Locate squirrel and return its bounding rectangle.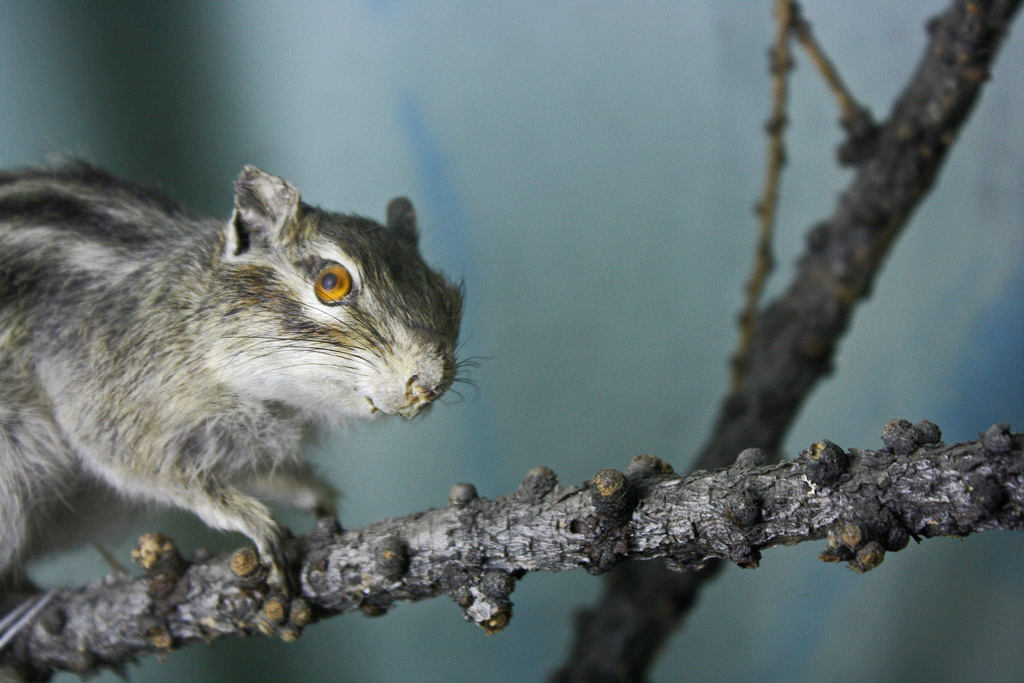
(x1=0, y1=166, x2=484, y2=579).
